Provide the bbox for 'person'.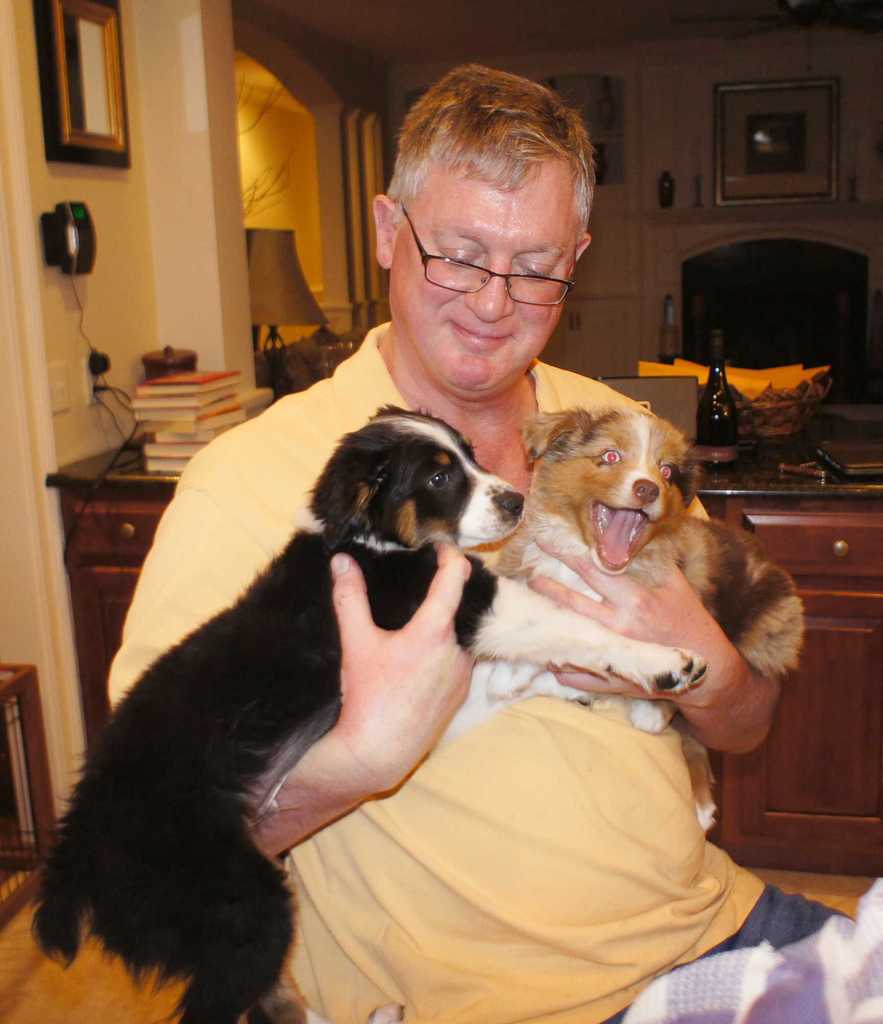
(104,68,861,1023).
